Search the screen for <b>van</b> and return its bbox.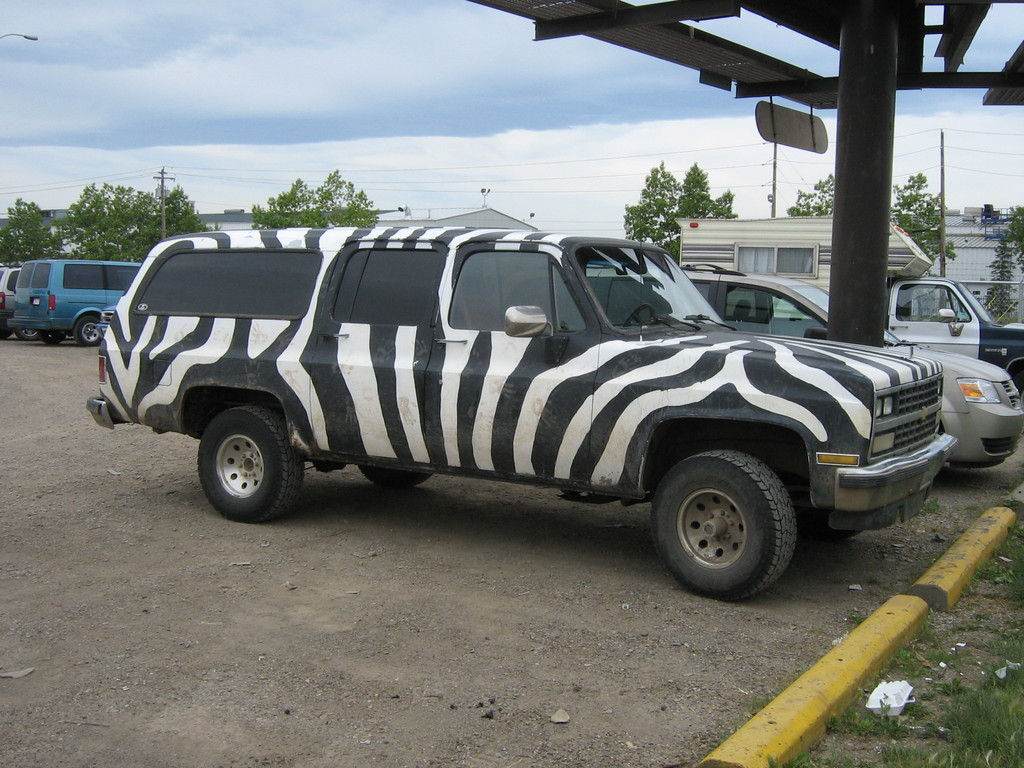
Found: [673,216,1023,397].
